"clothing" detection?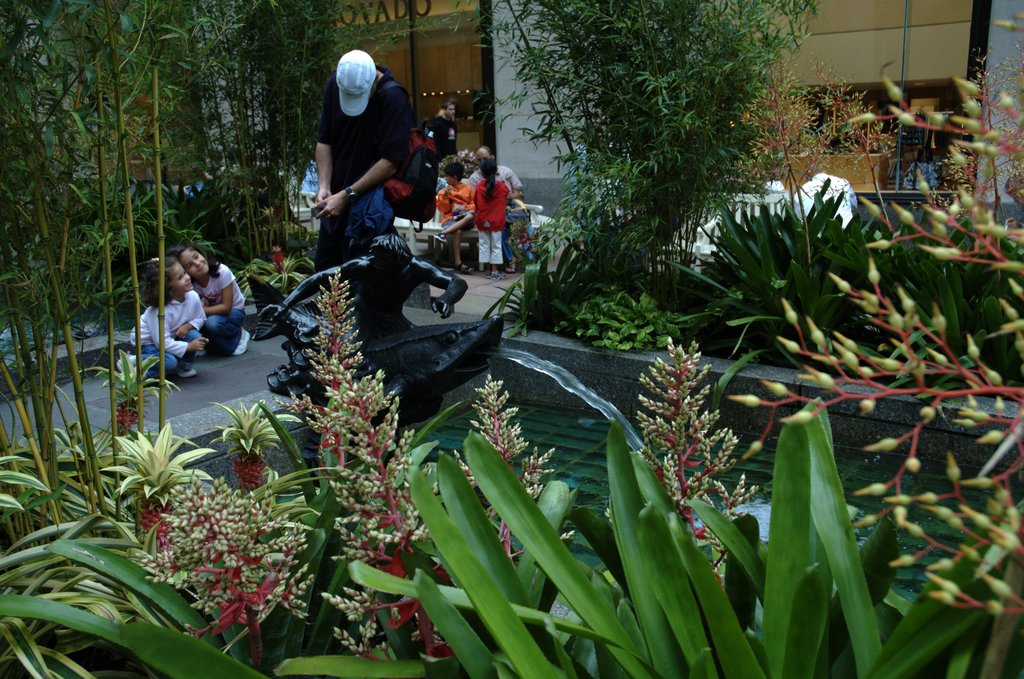
<region>307, 37, 420, 256</region>
